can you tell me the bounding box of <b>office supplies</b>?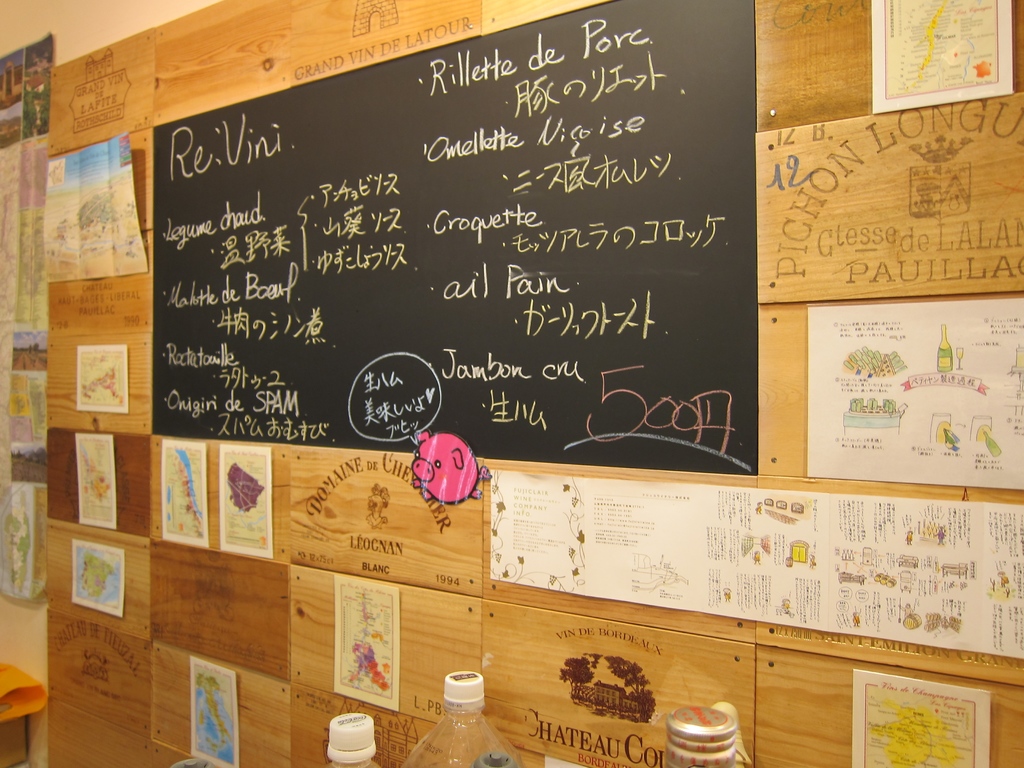
<box>65,433,113,538</box>.
